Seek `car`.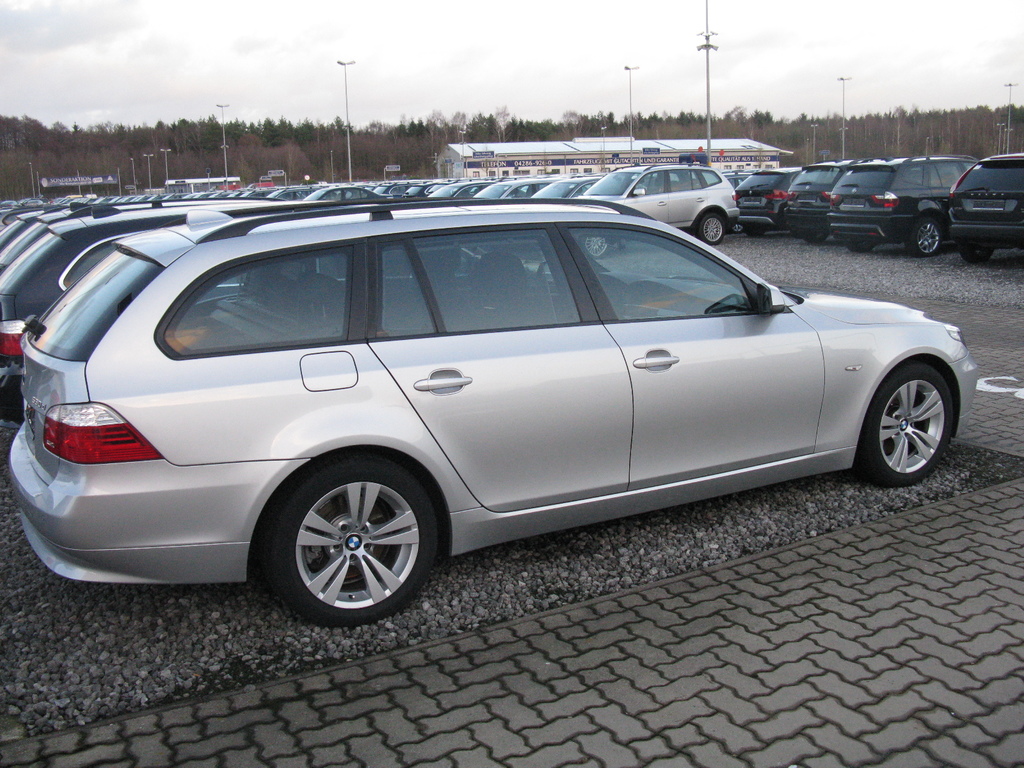
select_region(824, 154, 972, 260).
